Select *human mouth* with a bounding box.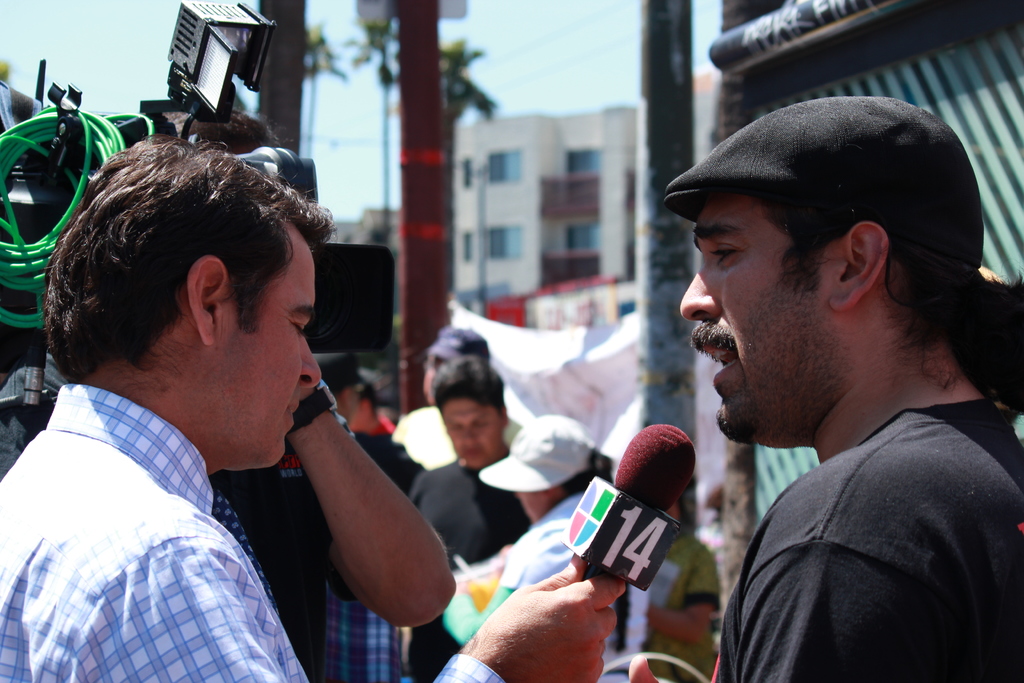
rect(287, 404, 299, 422).
